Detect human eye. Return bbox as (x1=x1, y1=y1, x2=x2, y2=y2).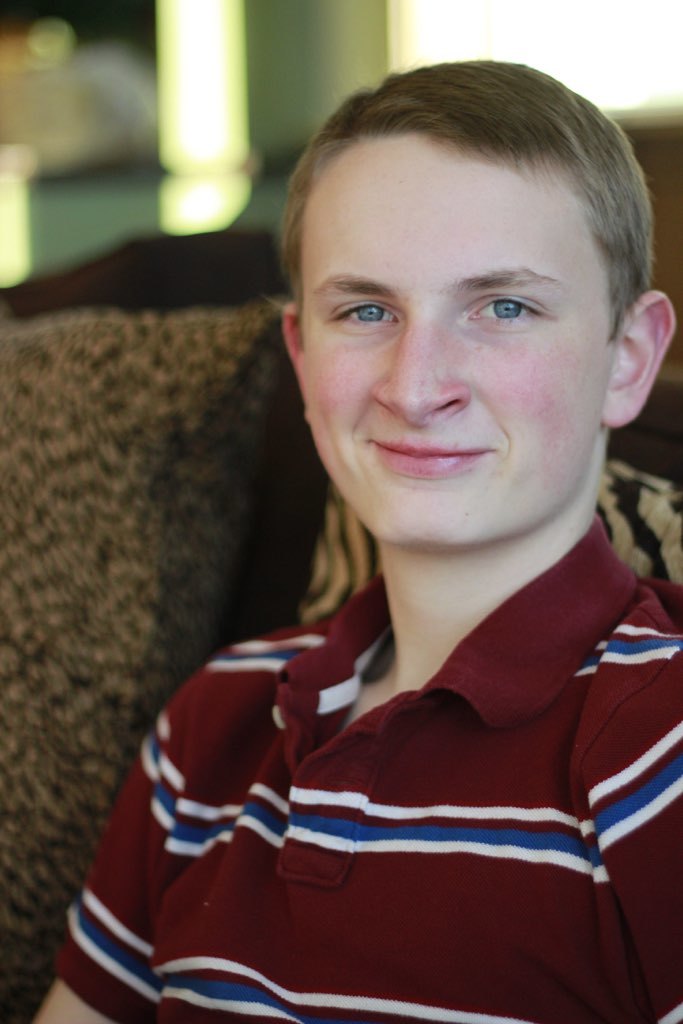
(x1=460, y1=290, x2=550, y2=327).
